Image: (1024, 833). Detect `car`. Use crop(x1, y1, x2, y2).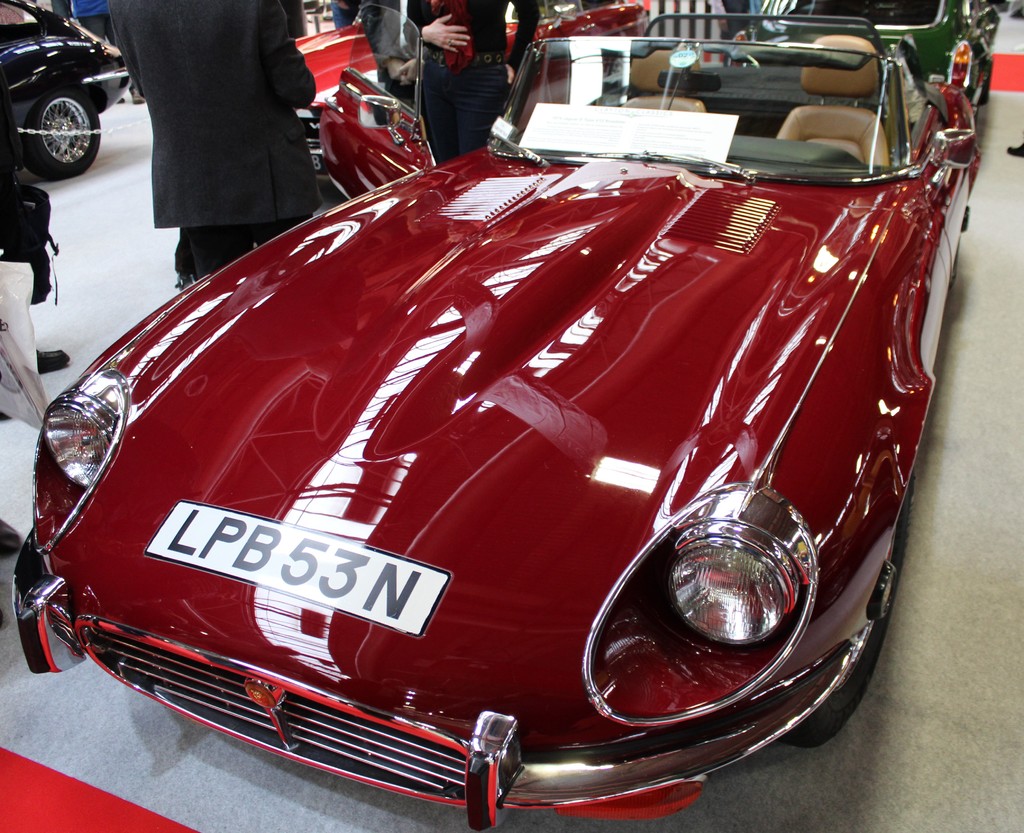
crop(730, 0, 1004, 102).
